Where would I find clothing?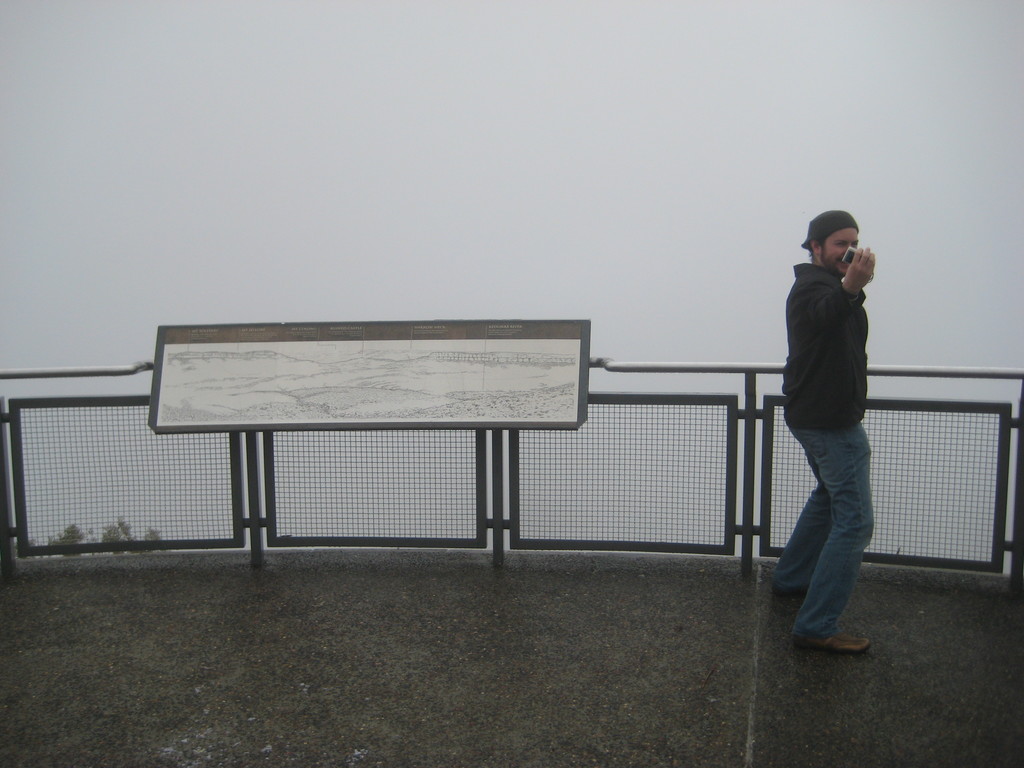
At {"x1": 740, "y1": 215, "x2": 892, "y2": 641}.
